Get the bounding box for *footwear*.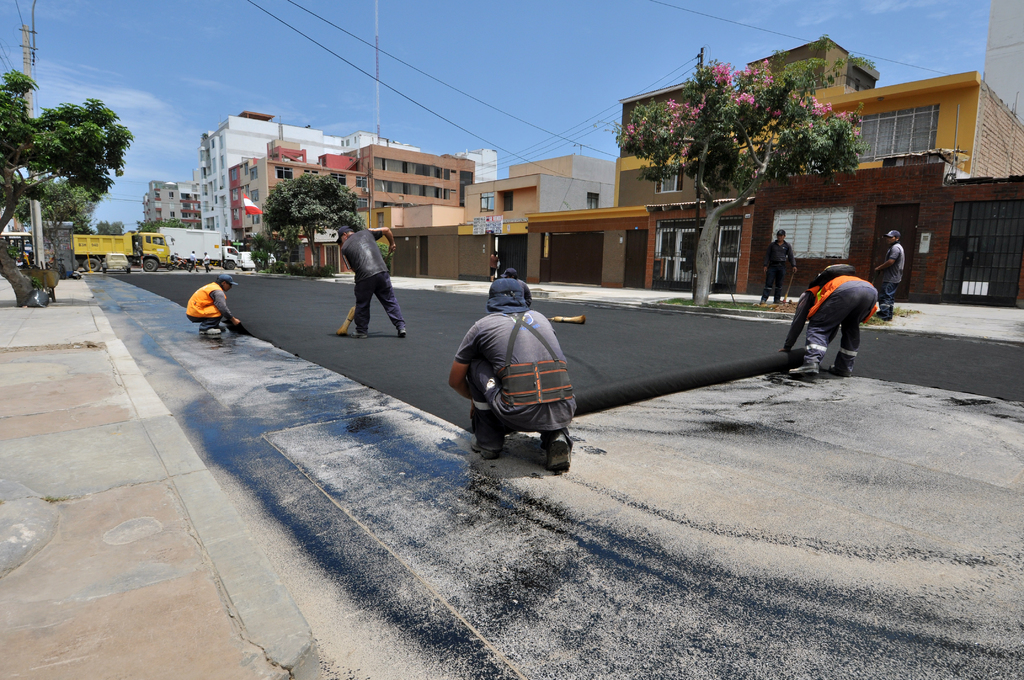
(399, 329, 406, 336).
